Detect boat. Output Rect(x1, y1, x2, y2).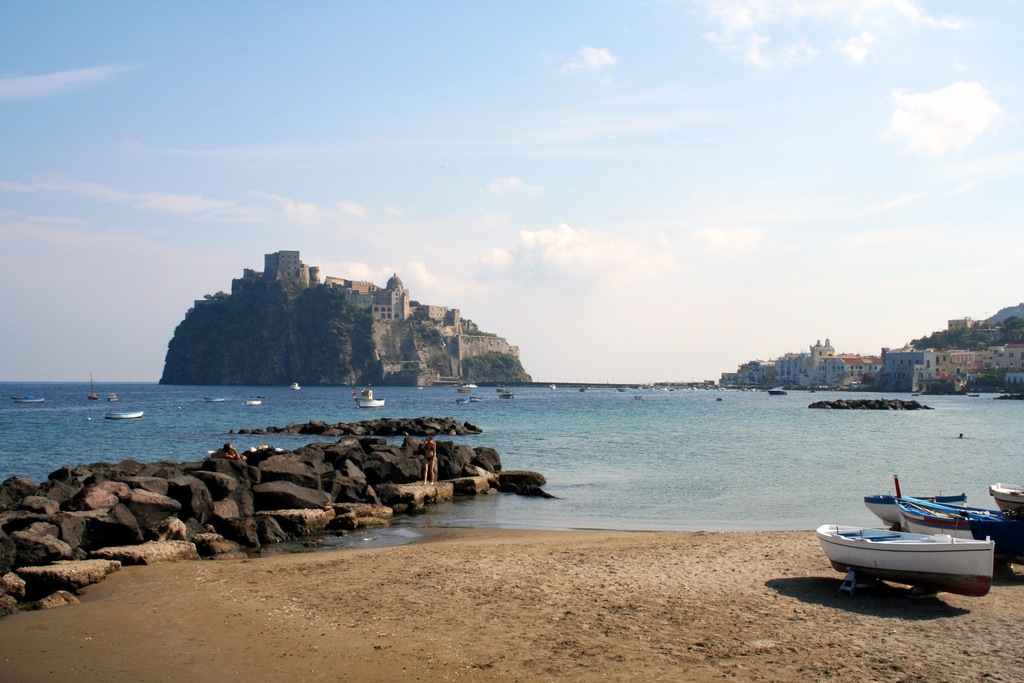
Rect(461, 402, 465, 402).
